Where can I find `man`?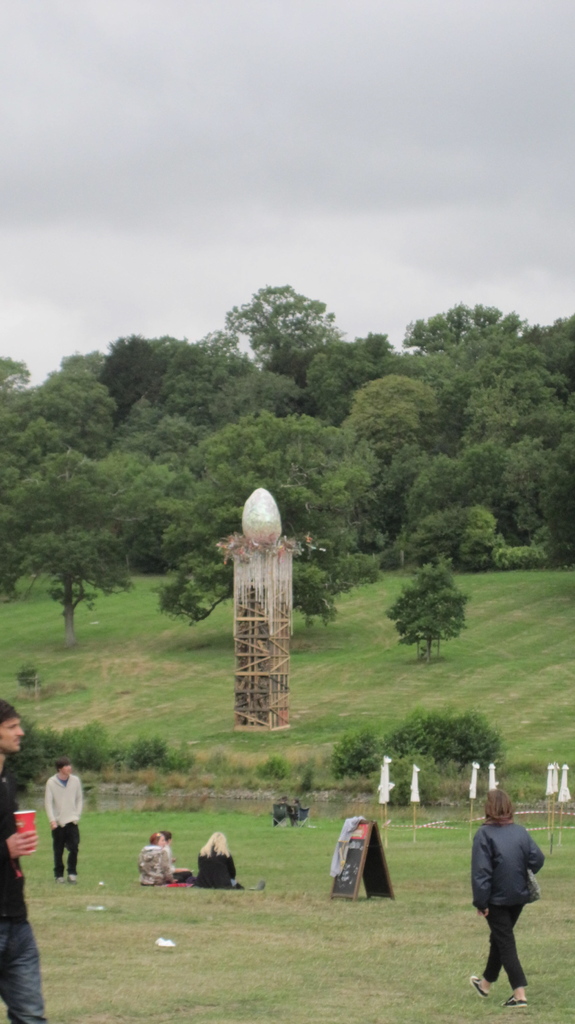
You can find it at <region>45, 755, 84, 886</region>.
